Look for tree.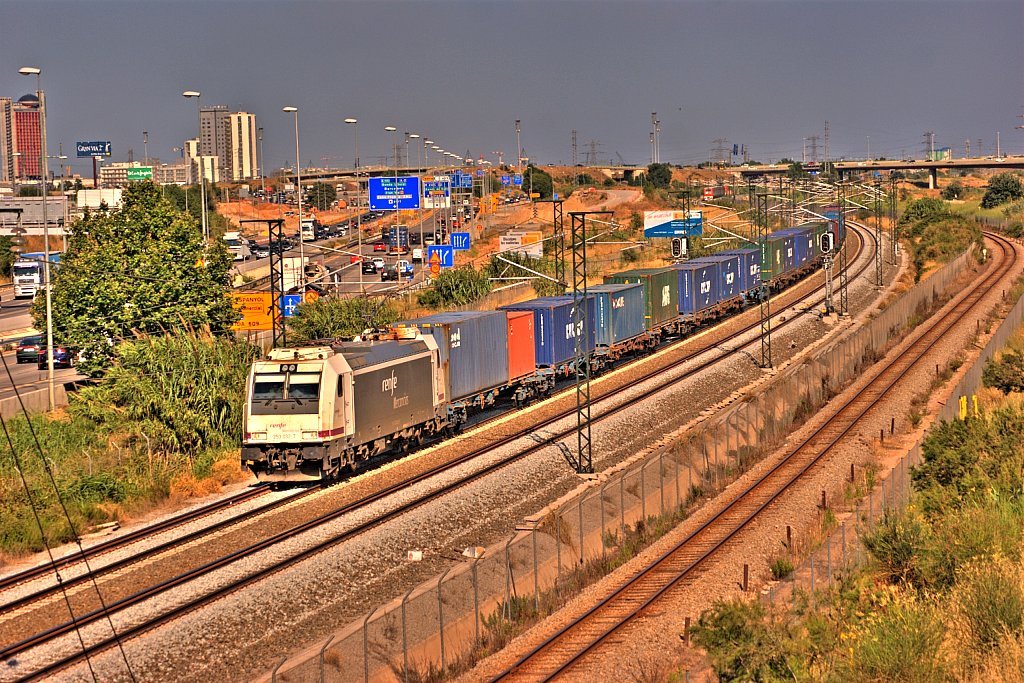
Found: box(980, 169, 1023, 209).
